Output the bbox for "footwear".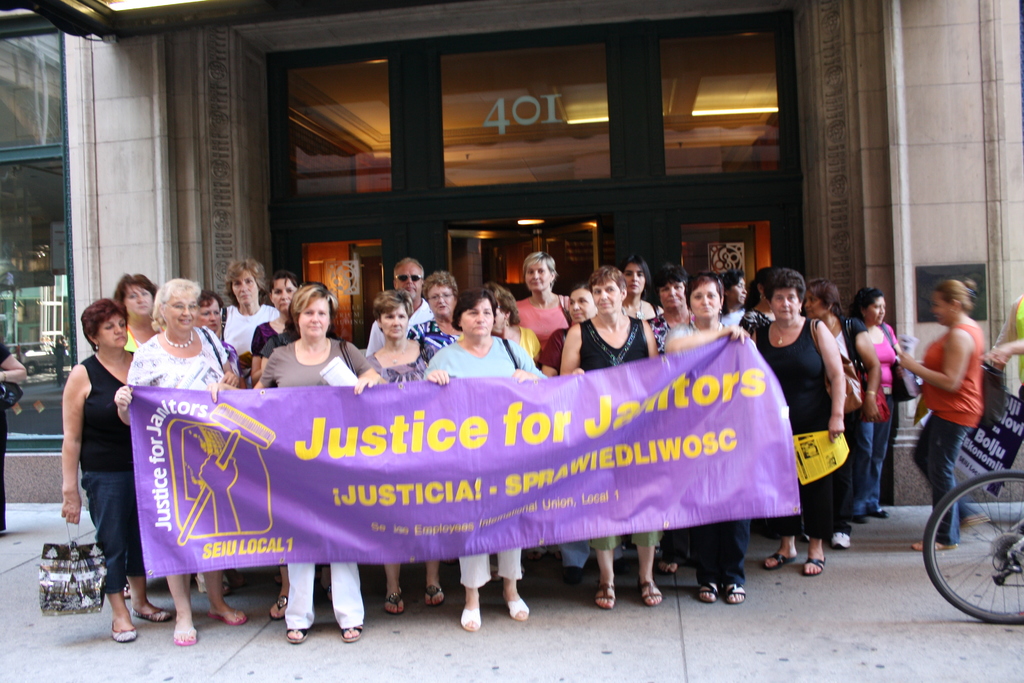
l=340, t=624, r=365, b=644.
